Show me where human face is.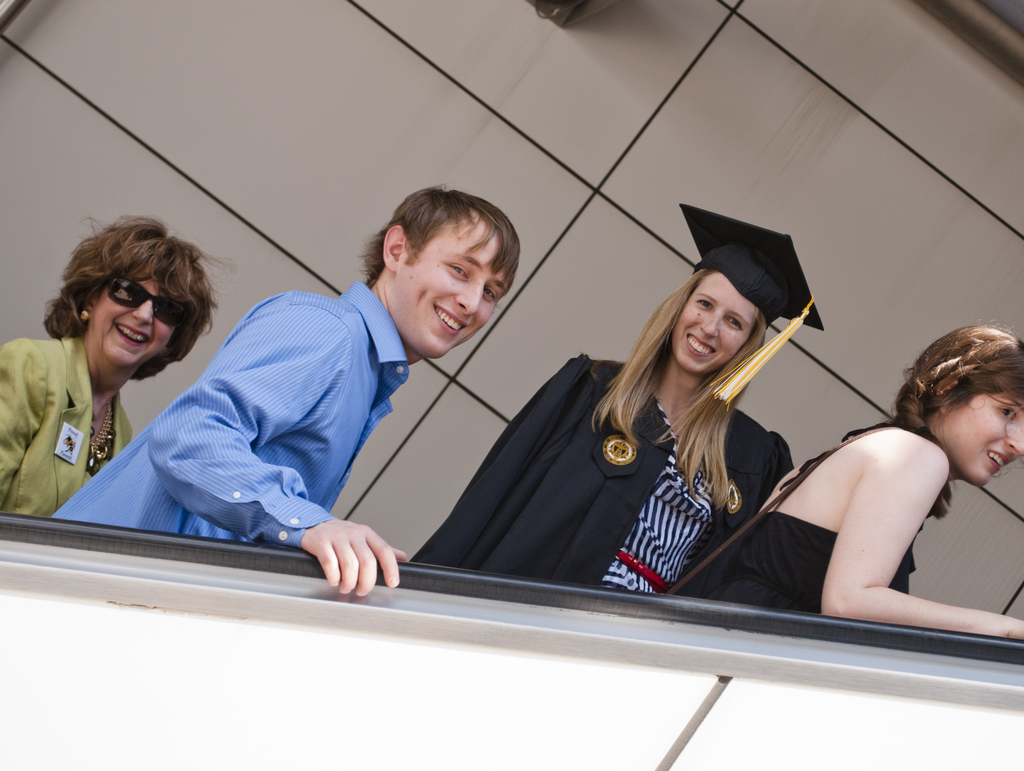
human face is at rect(671, 273, 760, 377).
